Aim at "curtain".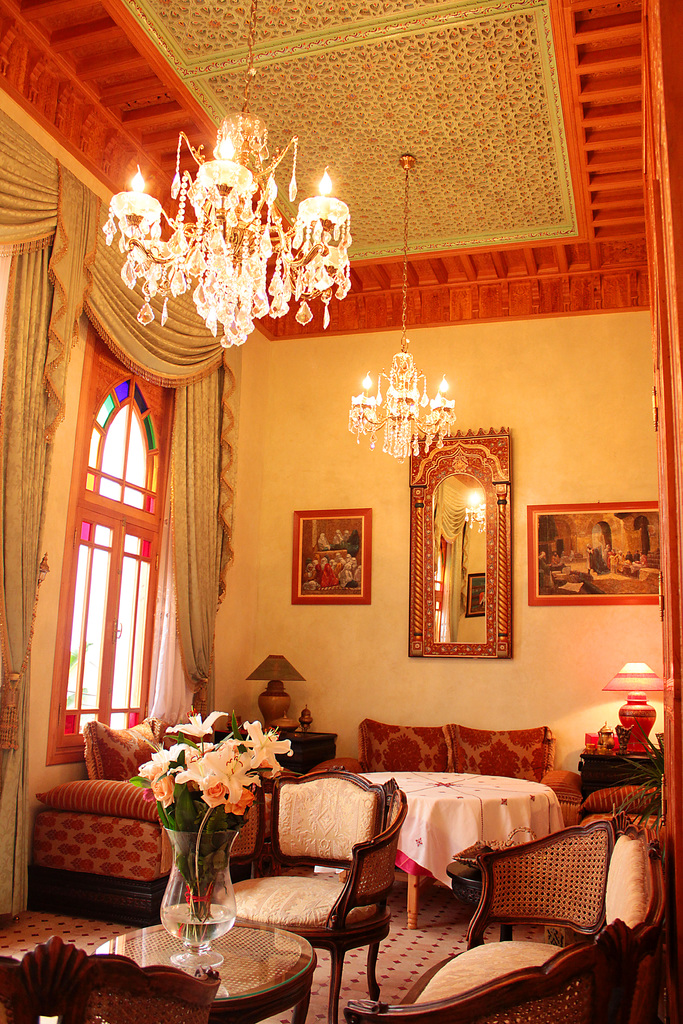
Aimed at bbox=[0, 107, 242, 922].
